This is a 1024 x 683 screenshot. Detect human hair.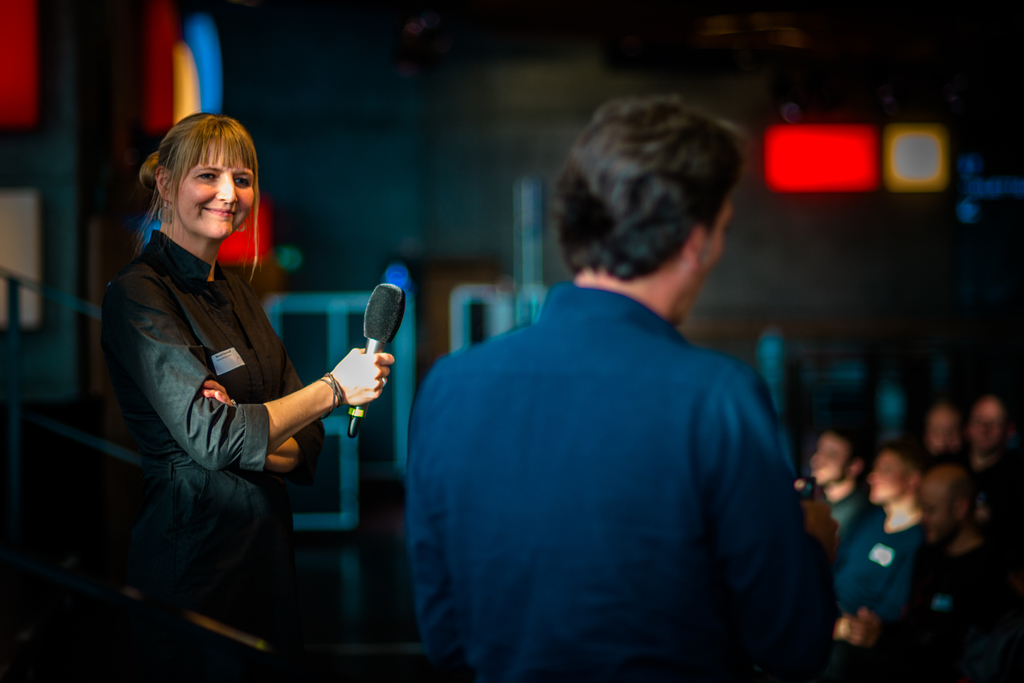
125 106 262 284.
